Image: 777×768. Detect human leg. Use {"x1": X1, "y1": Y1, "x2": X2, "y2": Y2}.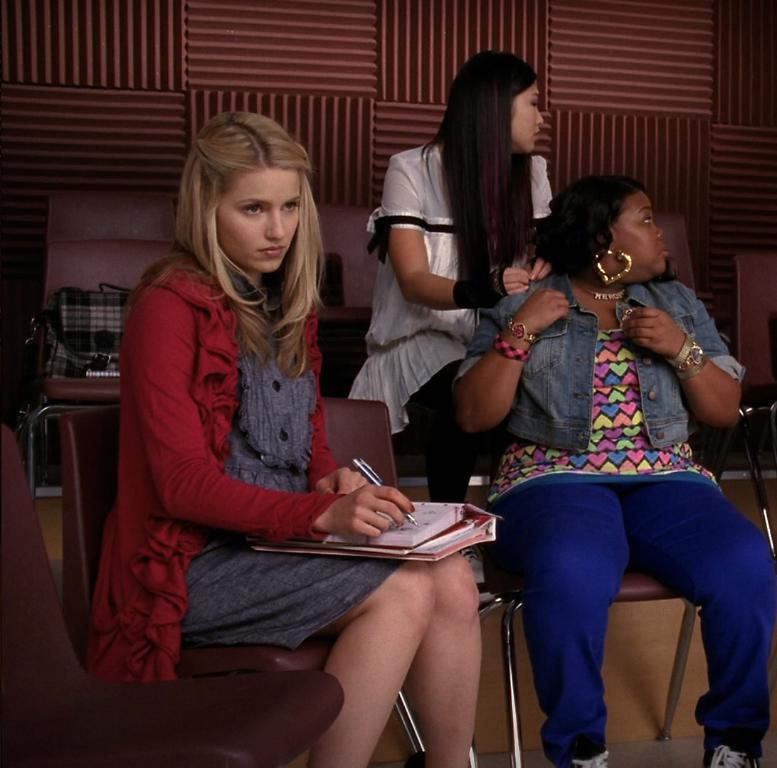
{"x1": 406, "y1": 558, "x2": 485, "y2": 767}.
